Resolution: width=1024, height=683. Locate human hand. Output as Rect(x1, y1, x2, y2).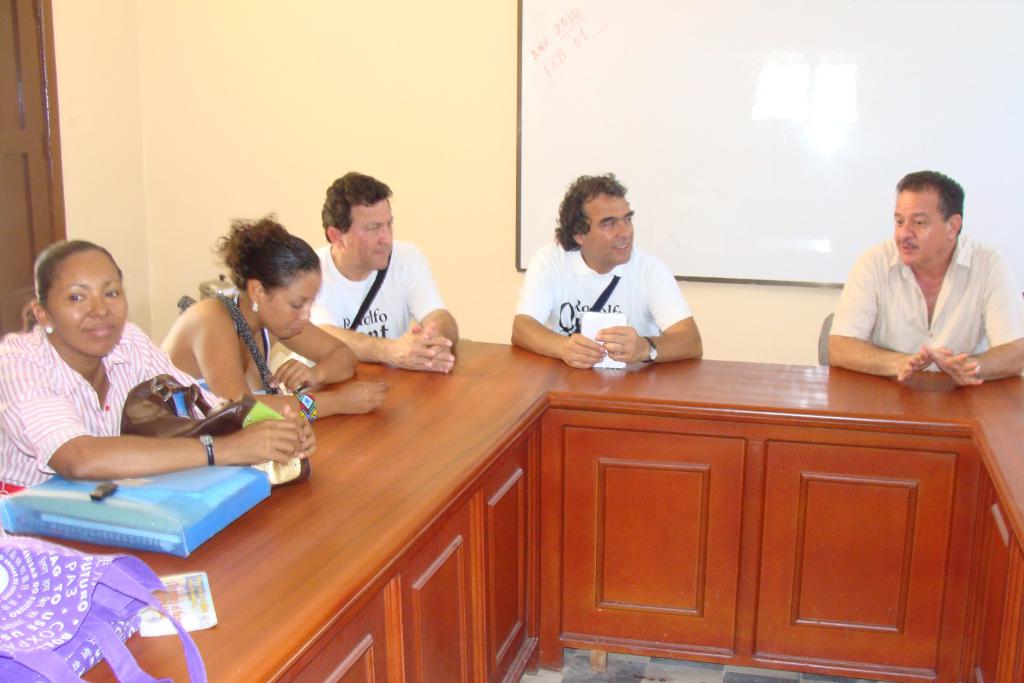
Rect(591, 325, 646, 363).
